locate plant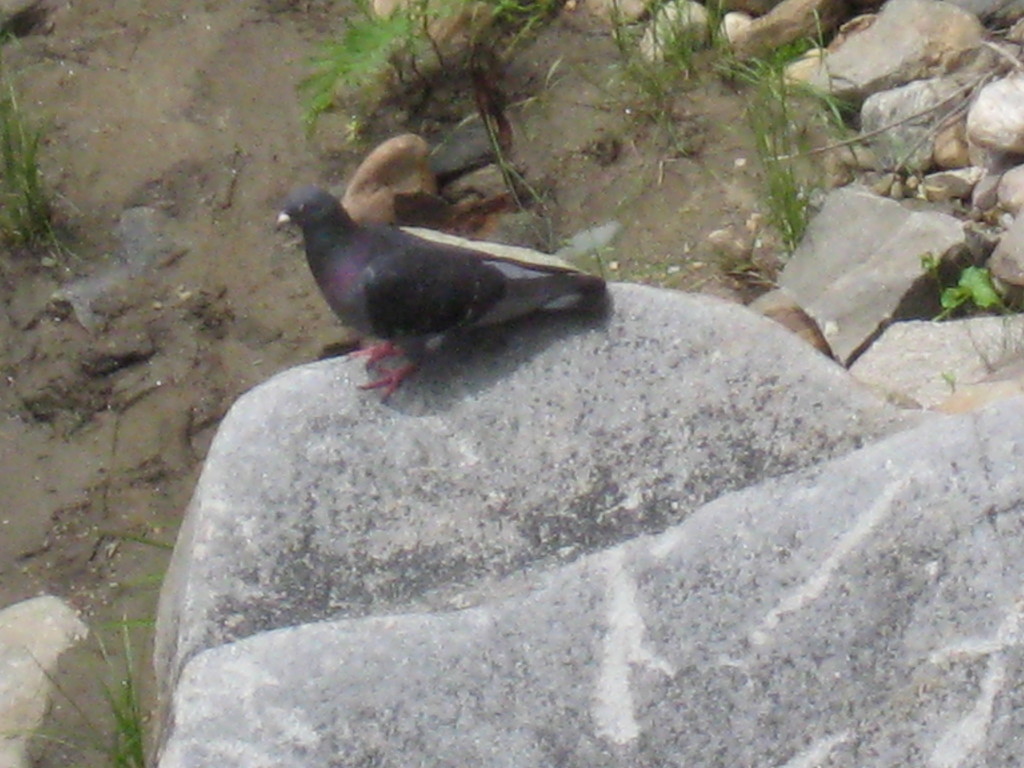
[left=764, top=28, right=816, bottom=65]
